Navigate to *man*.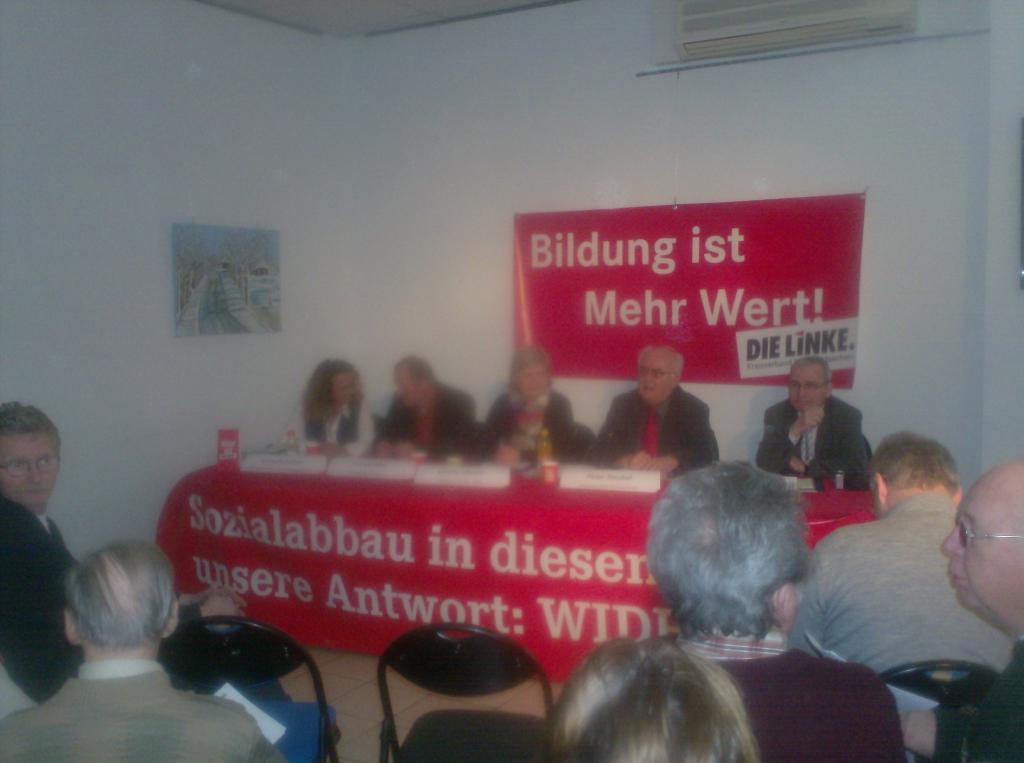
Navigation target: region(545, 638, 759, 762).
